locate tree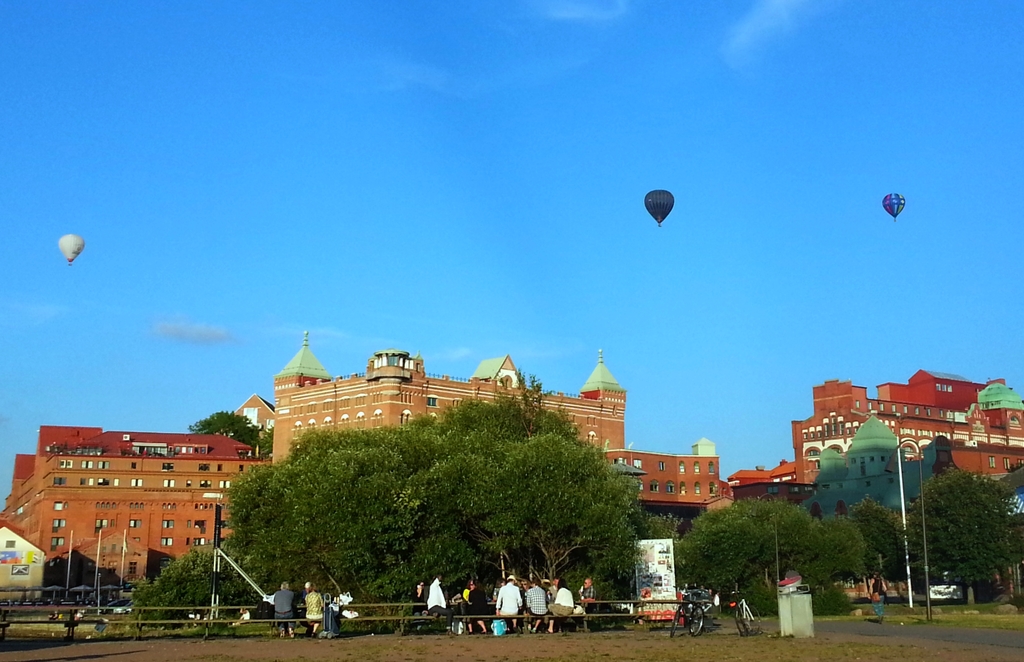
select_region(904, 467, 1011, 604)
